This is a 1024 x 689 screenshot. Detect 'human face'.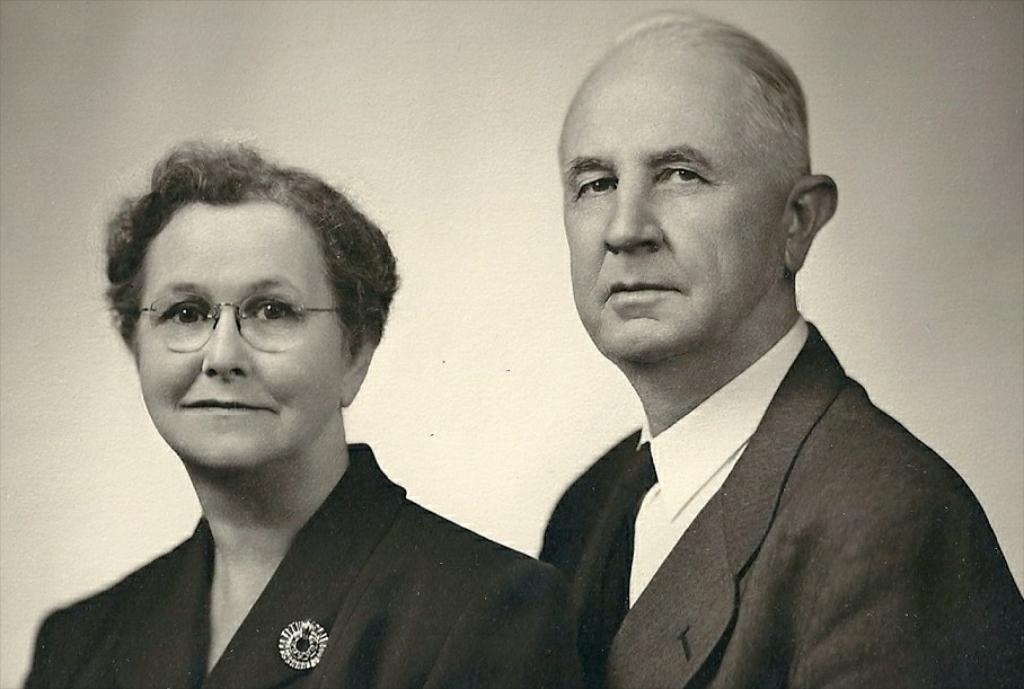
x1=555 y1=34 x2=793 y2=361.
